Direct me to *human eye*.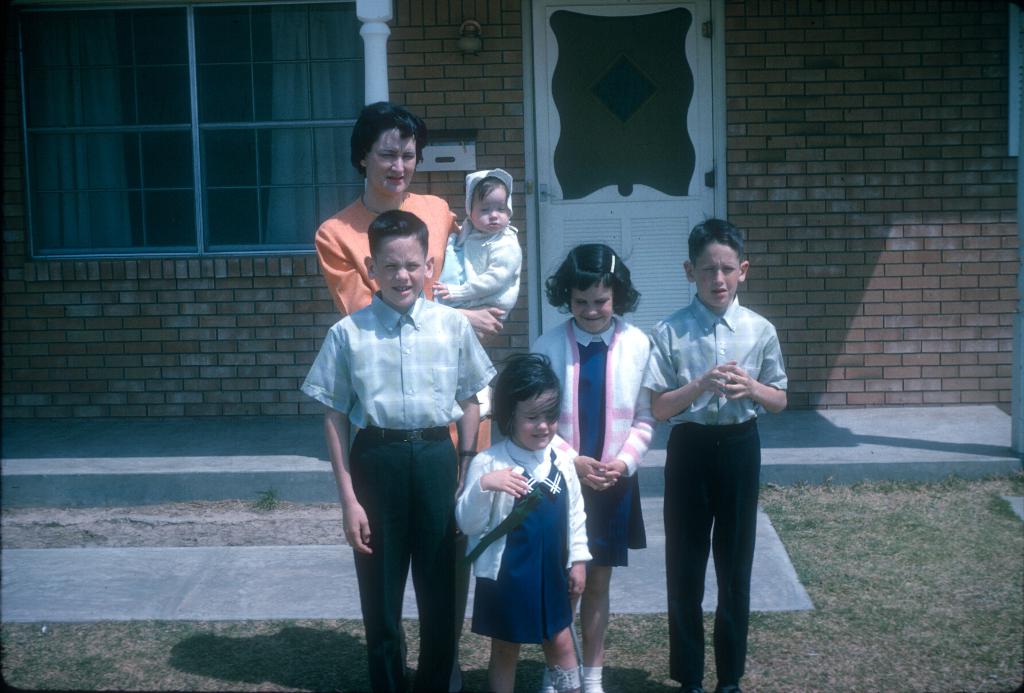
Direction: x1=545 y1=413 x2=554 y2=420.
